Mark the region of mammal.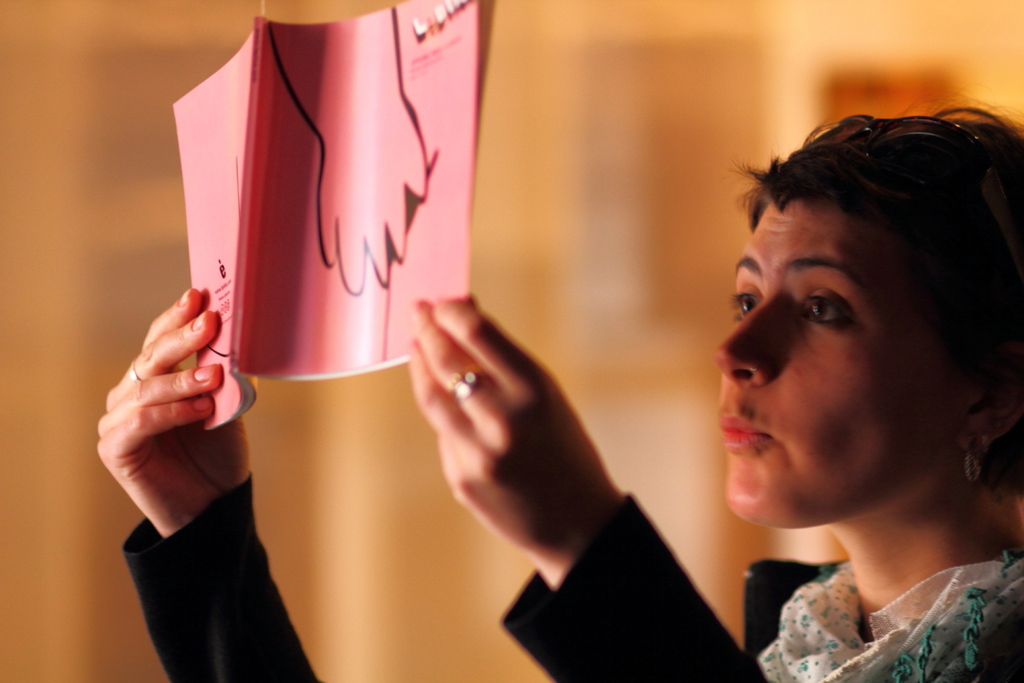
Region: bbox=[93, 97, 1023, 682].
